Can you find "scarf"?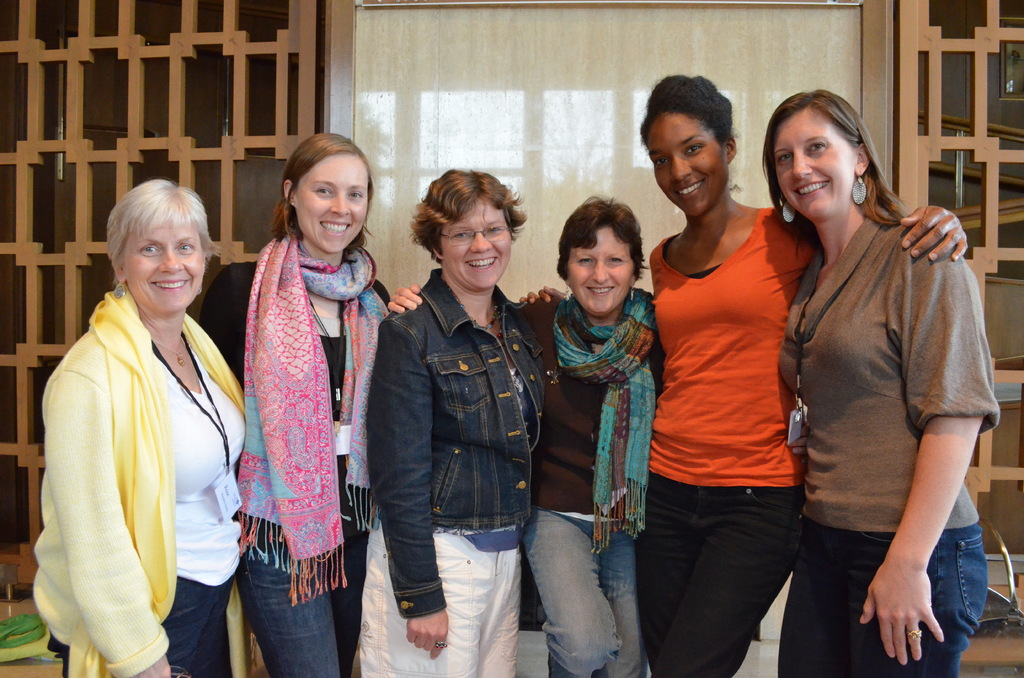
Yes, bounding box: box=[74, 287, 246, 677].
